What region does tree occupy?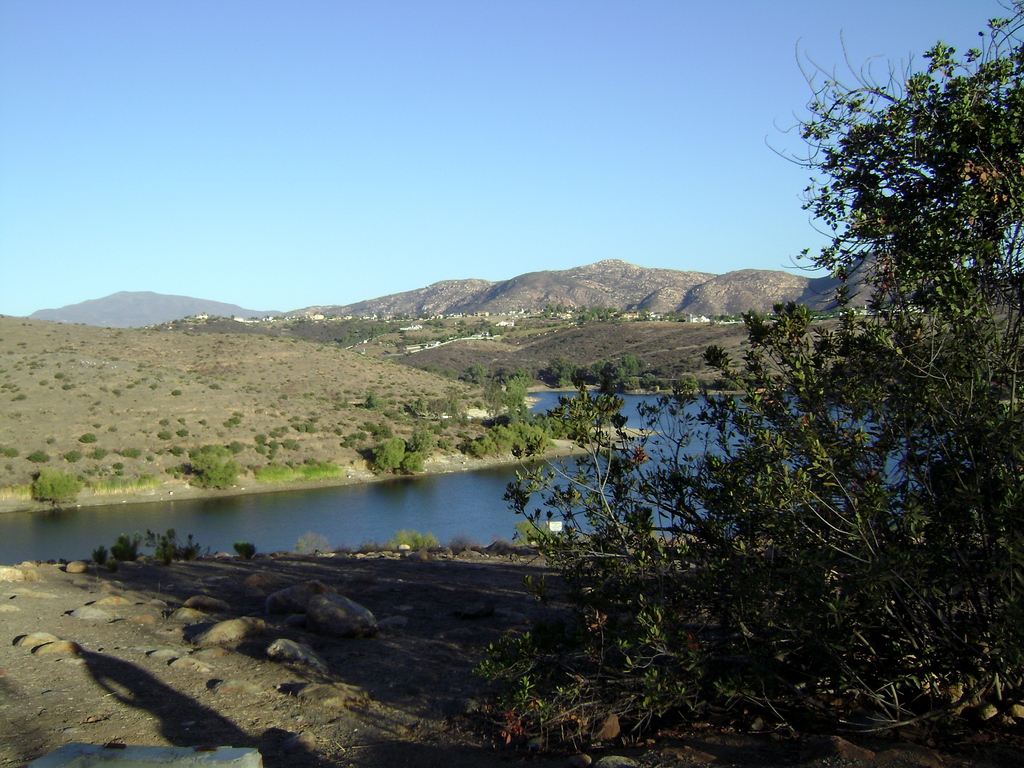
rect(454, 532, 492, 550).
